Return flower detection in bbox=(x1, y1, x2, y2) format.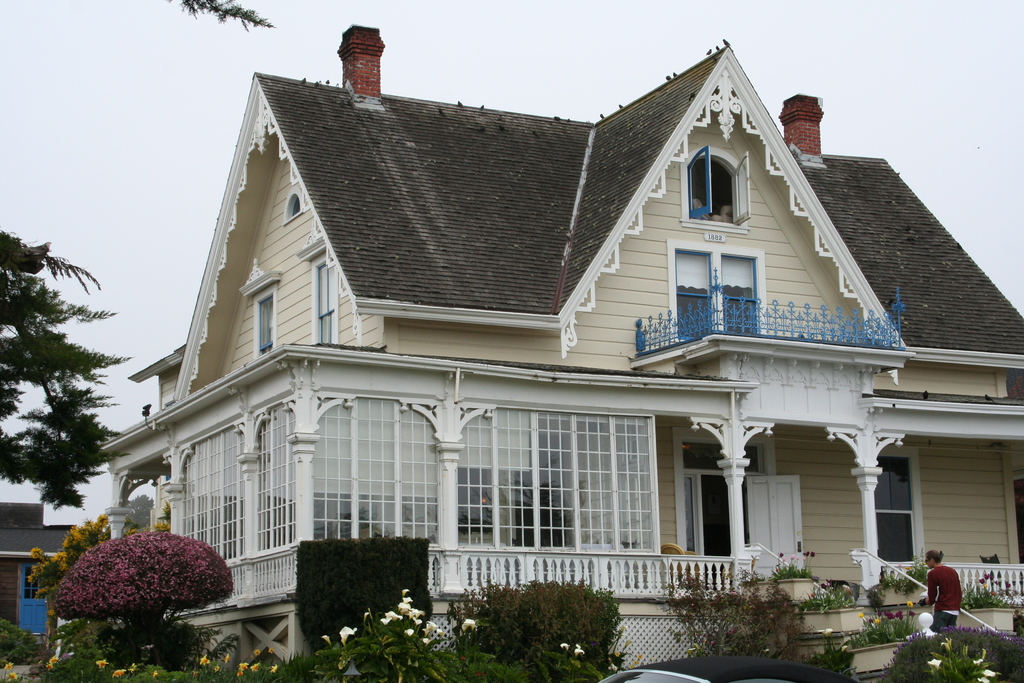
bbox=(941, 644, 951, 653).
